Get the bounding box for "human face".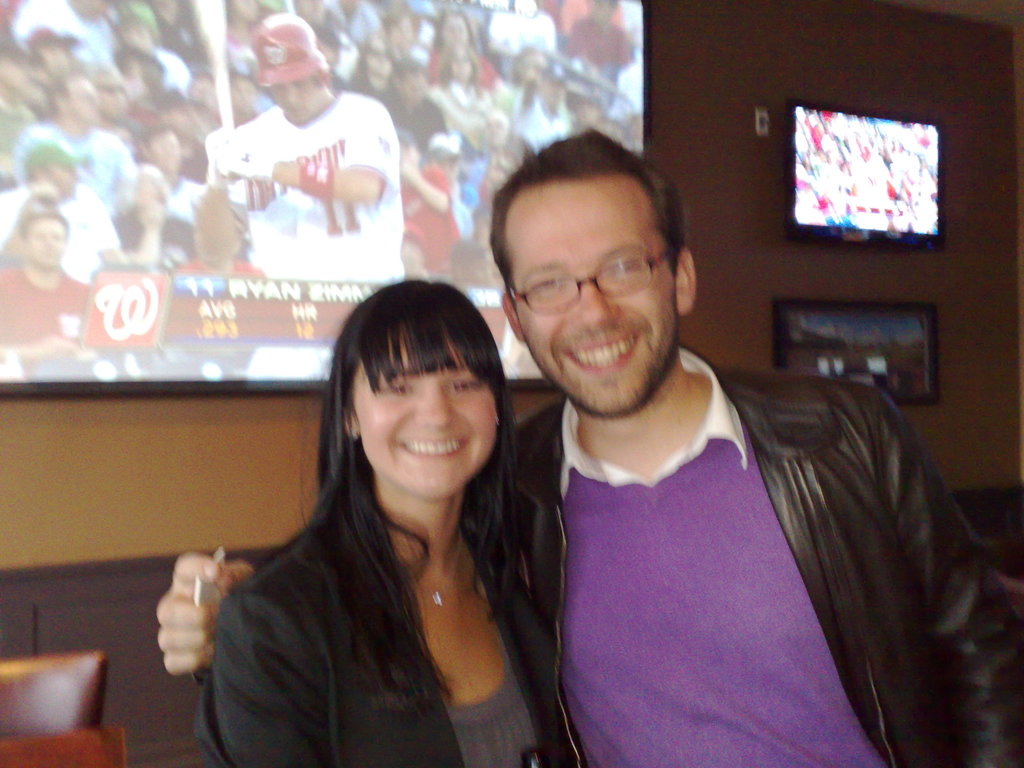
bbox(263, 74, 320, 114).
